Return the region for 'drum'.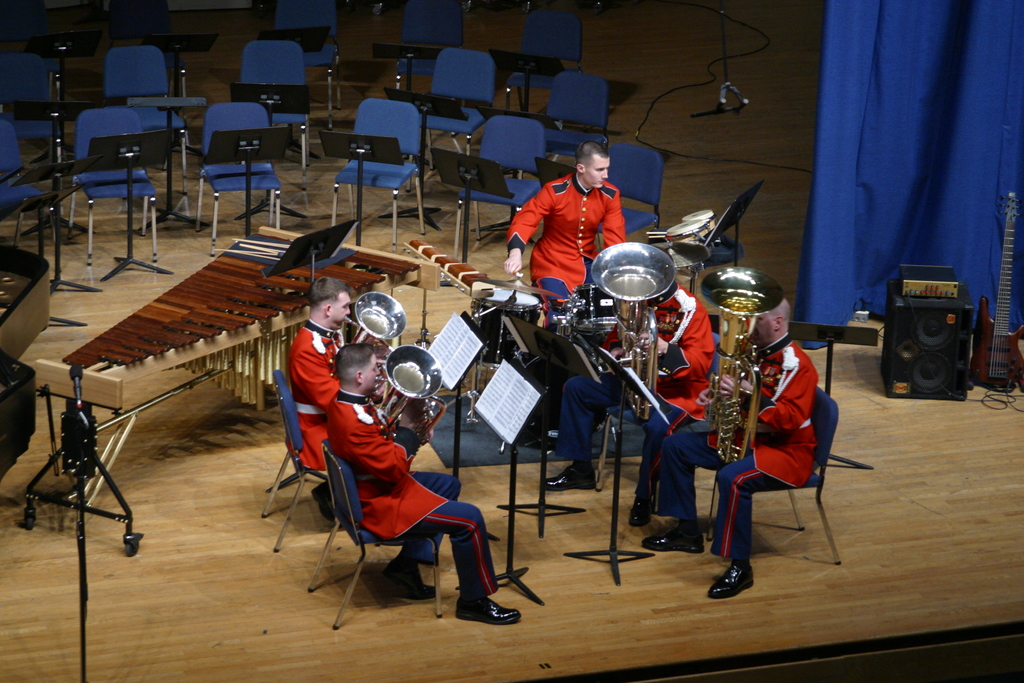
[x1=682, y1=210, x2=714, y2=226].
